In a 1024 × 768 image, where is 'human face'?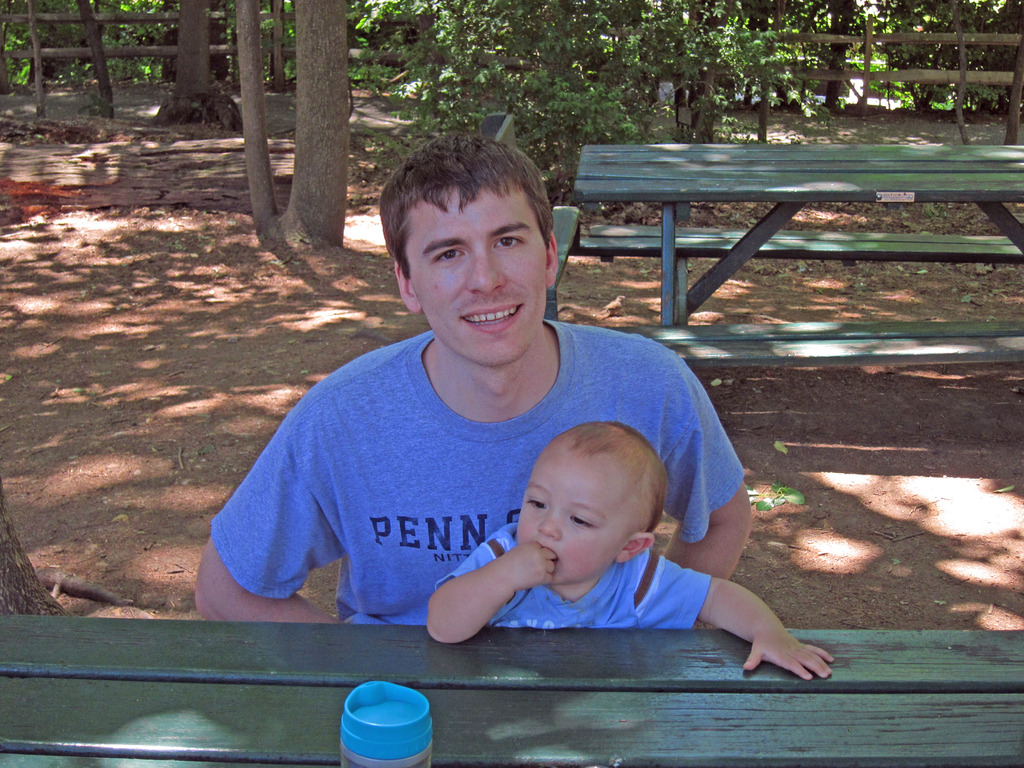
region(513, 447, 627, 586).
